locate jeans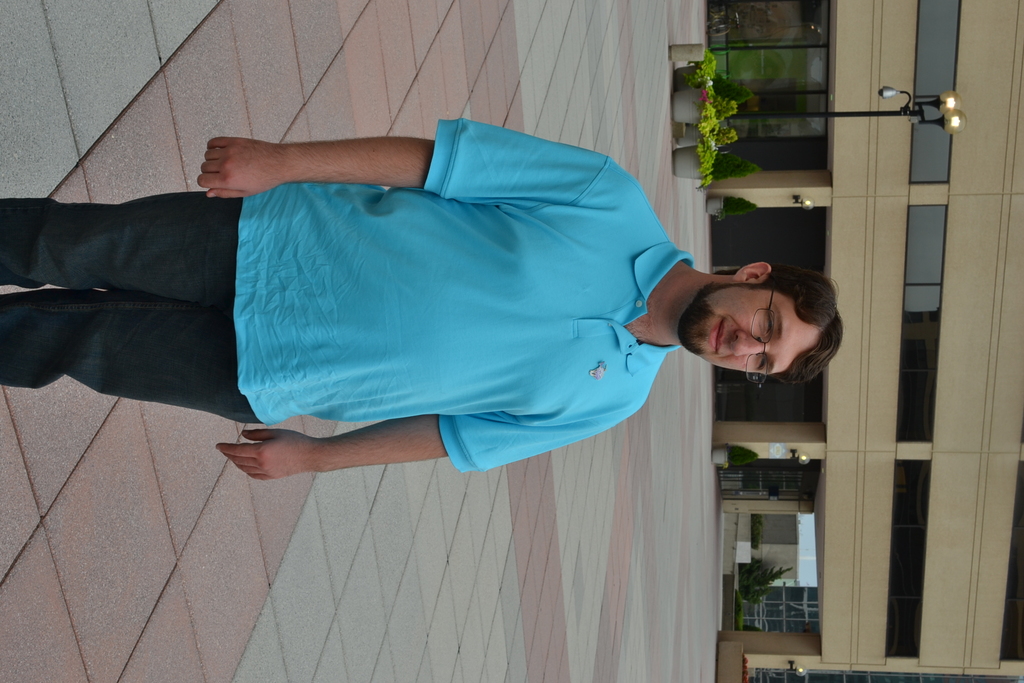
{"left": 17, "top": 178, "right": 281, "bottom": 464}
